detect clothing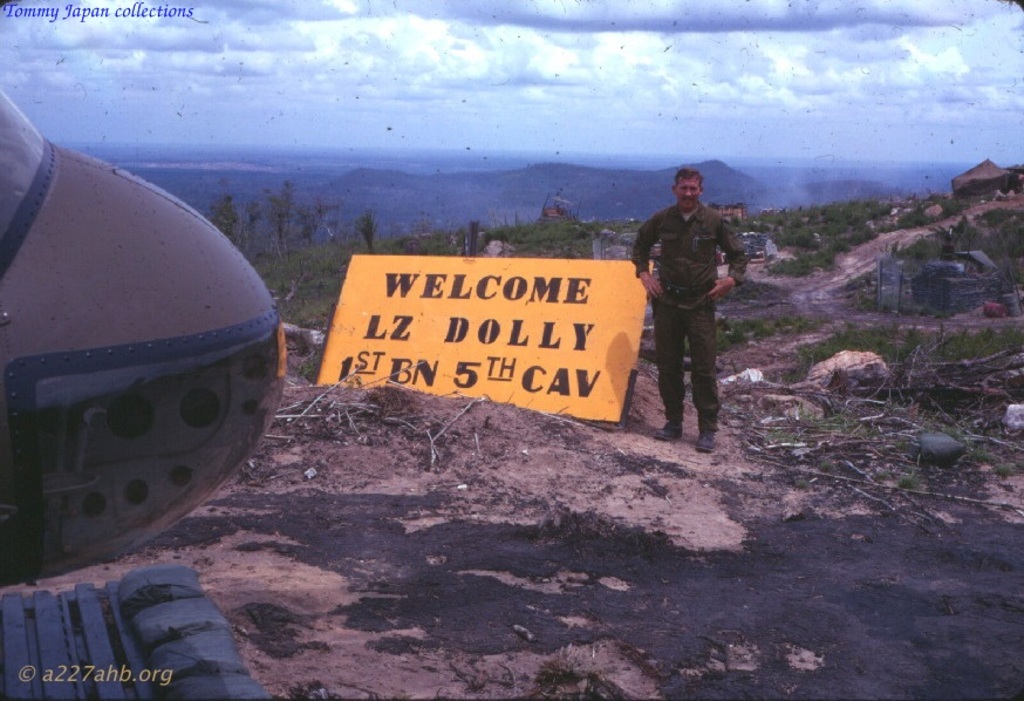
x1=633, y1=159, x2=739, y2=424
